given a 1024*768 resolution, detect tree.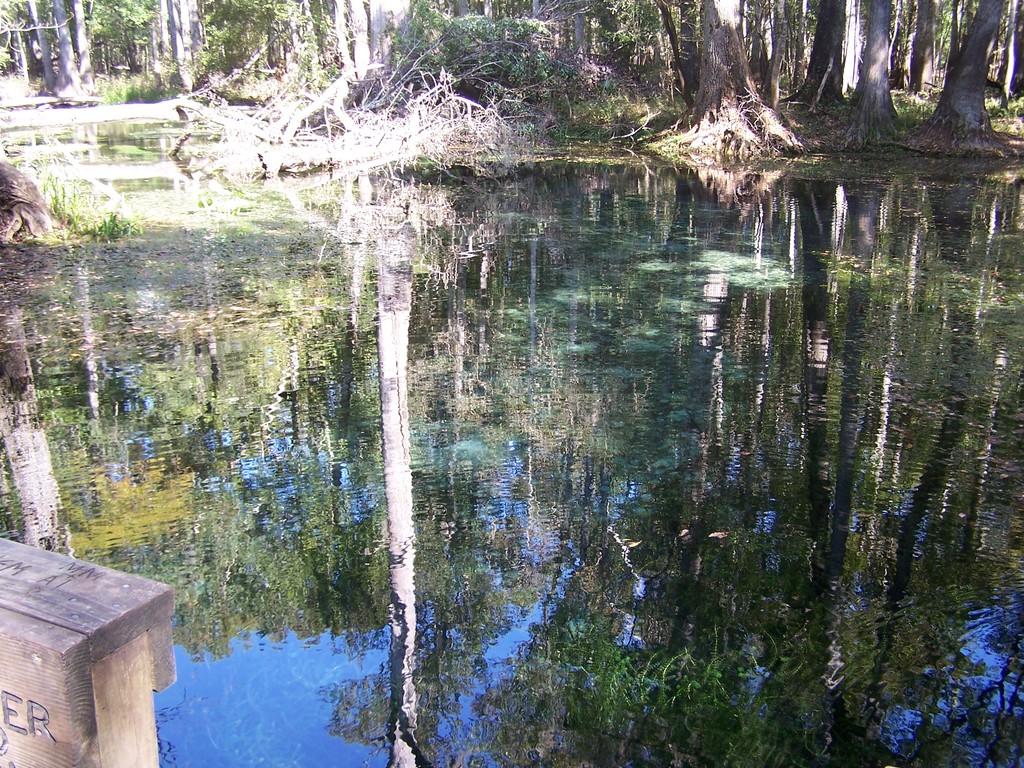
[x1=597, y1=0, x2=752, y2=126].
